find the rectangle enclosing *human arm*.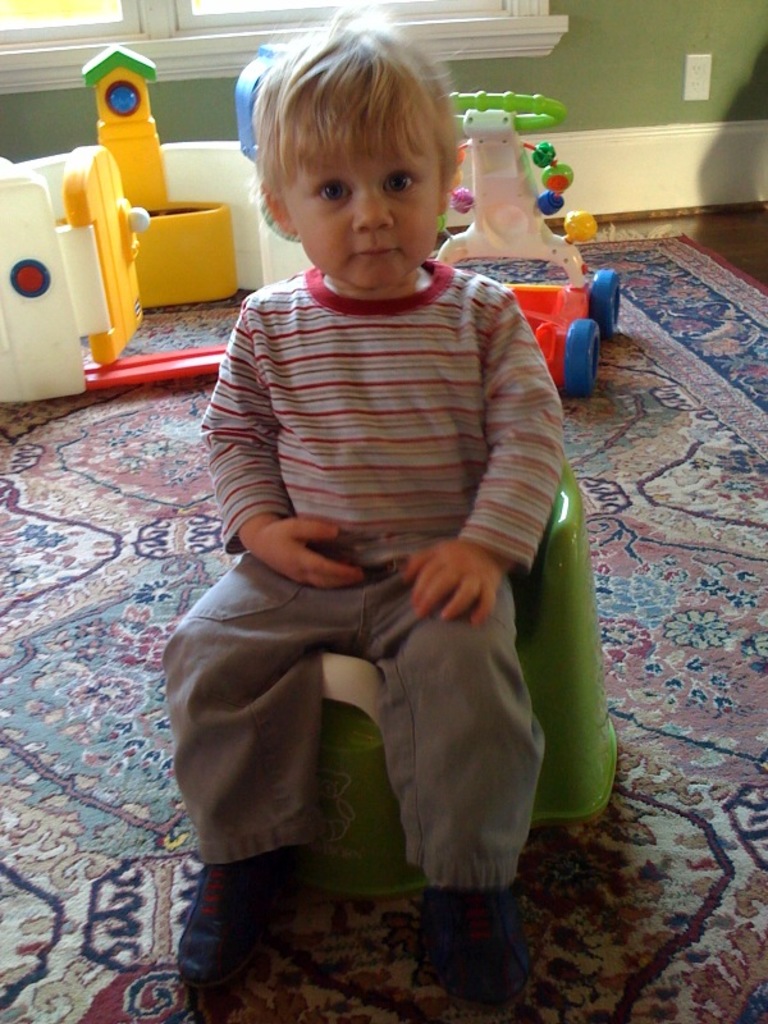
bbox=[392, 297, 570, 626].
